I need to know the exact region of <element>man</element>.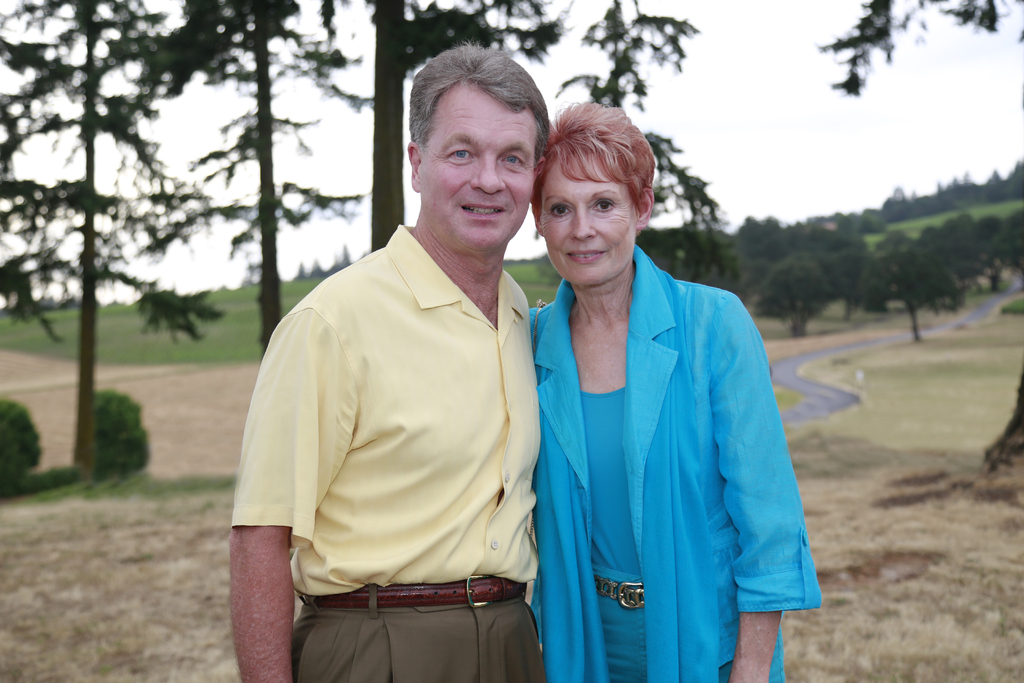
Region: (left=232, top=53, right=578, bottom=671).
